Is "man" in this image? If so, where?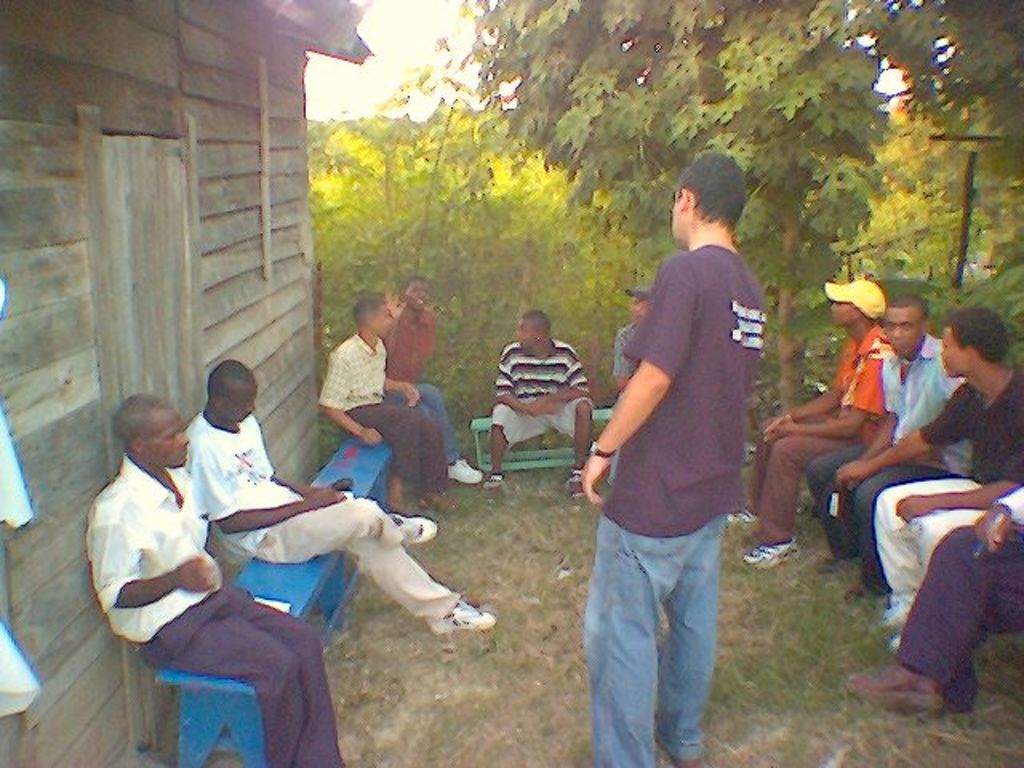
Yes, at (805,294,970,616).
